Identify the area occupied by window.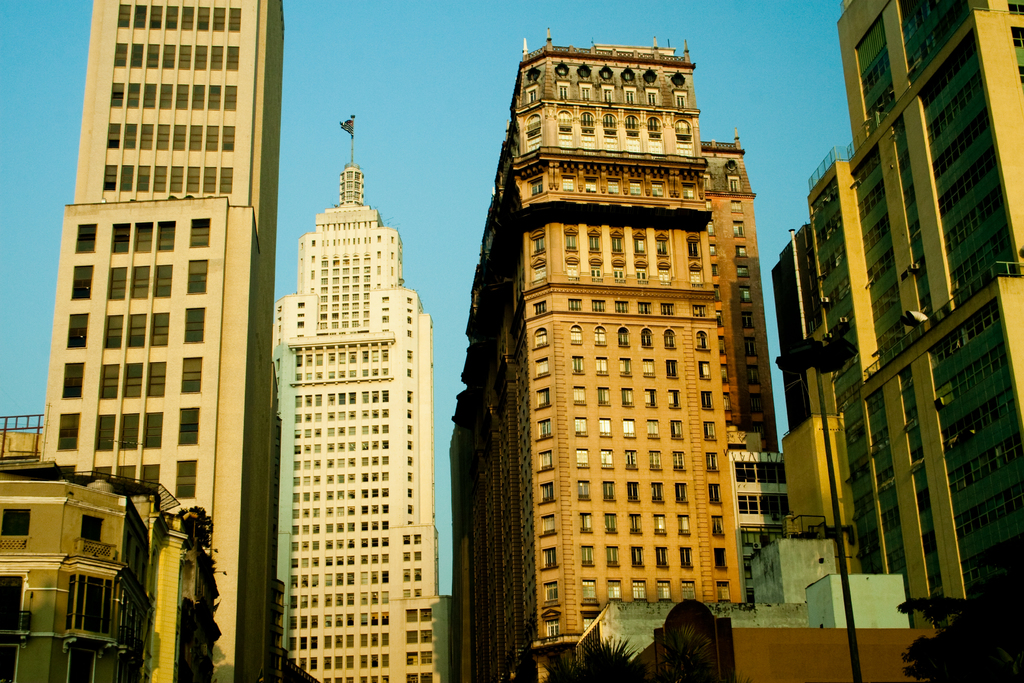
Area: x1=626, y1=483, x2=640, y2=504.
